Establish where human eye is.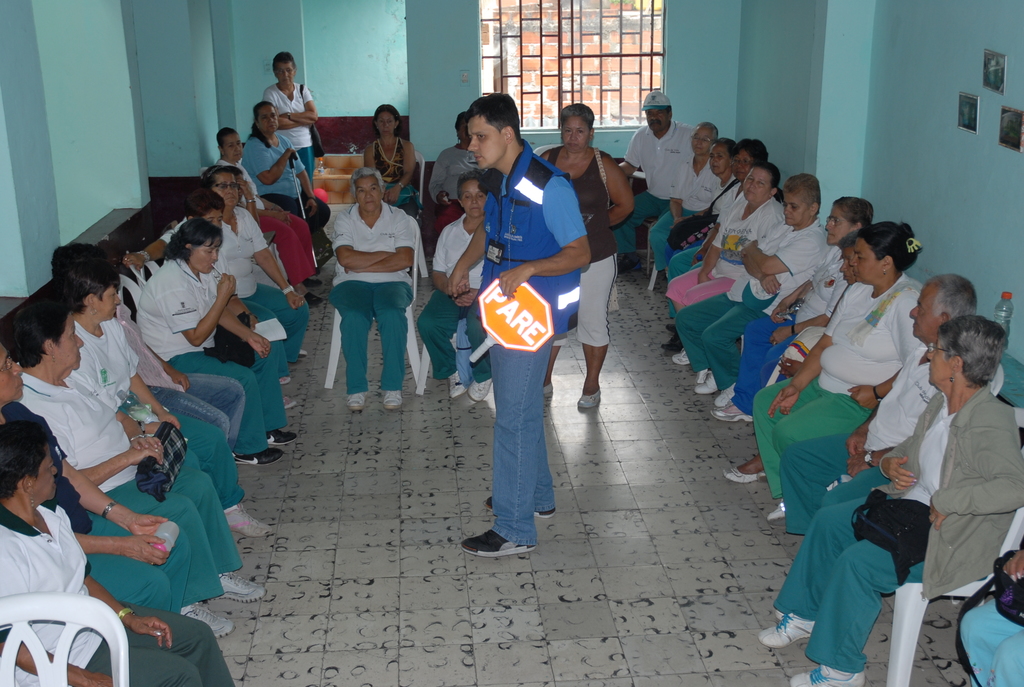
Established at [113, 292, 116, 297].
